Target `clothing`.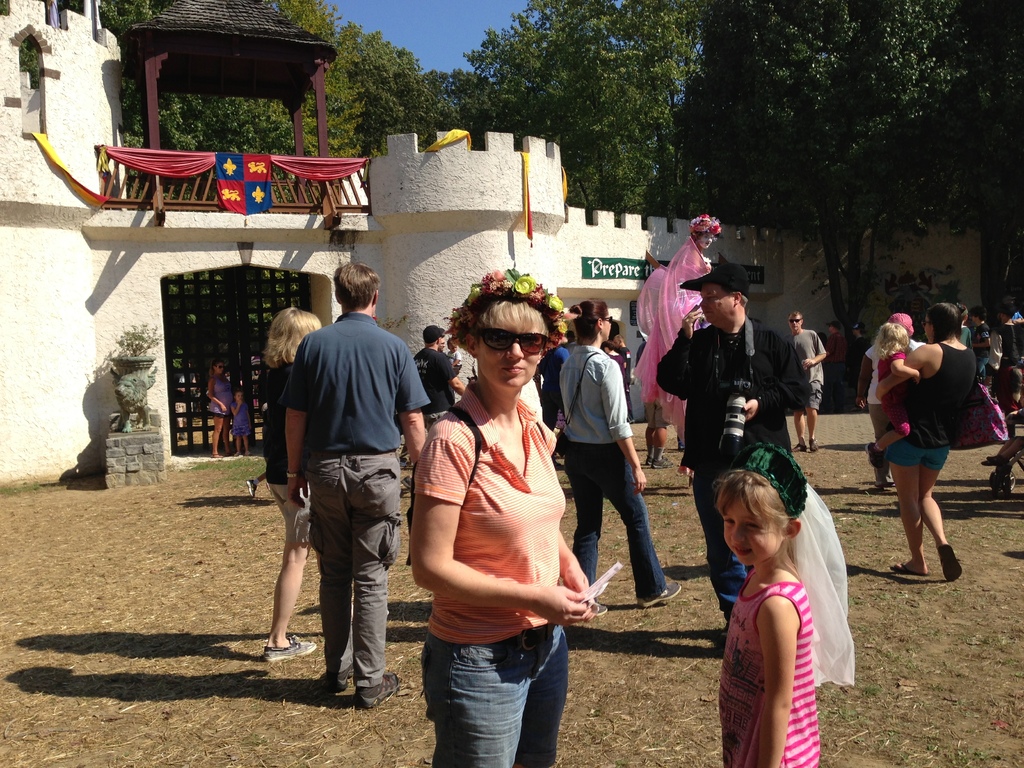
Target region: (858, 340, 924, 433).
